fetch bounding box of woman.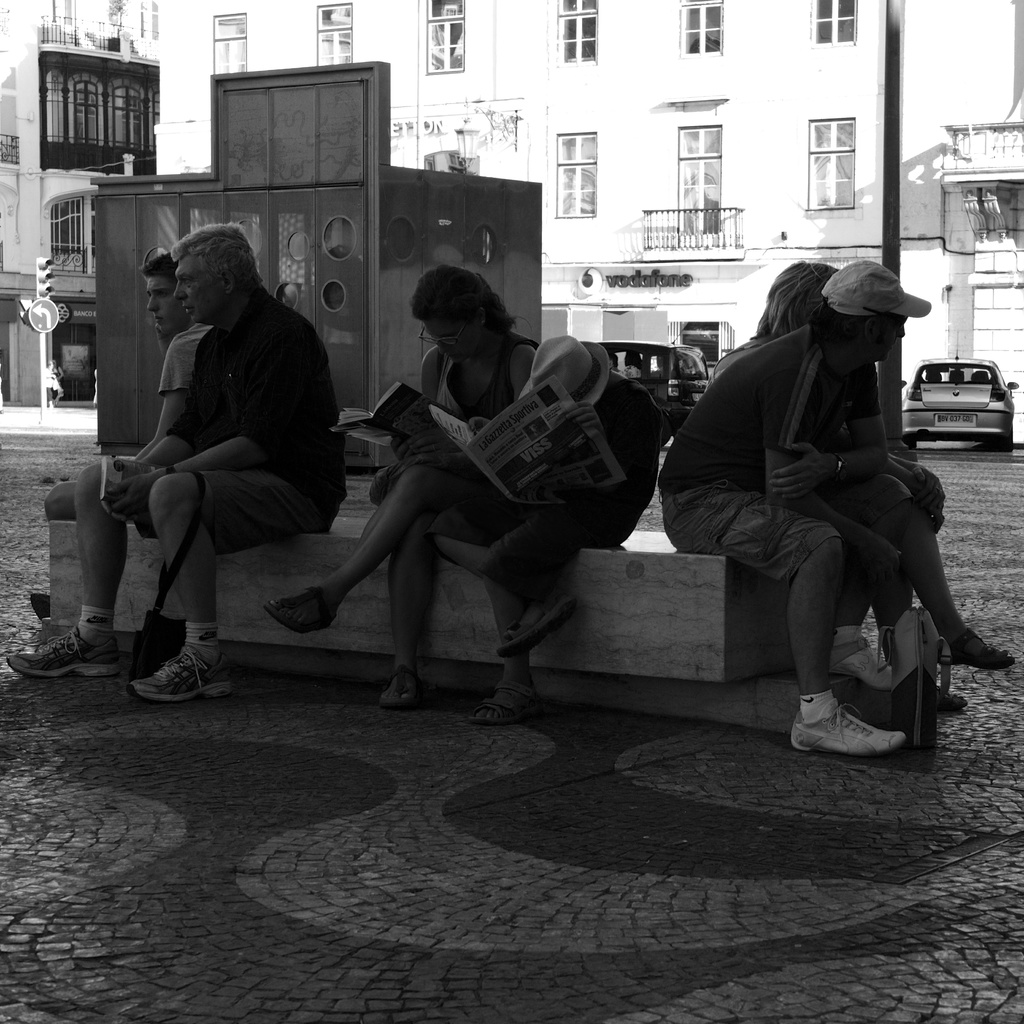
Bbox: (x1=259, y1=264, x2=571, y2=705).
